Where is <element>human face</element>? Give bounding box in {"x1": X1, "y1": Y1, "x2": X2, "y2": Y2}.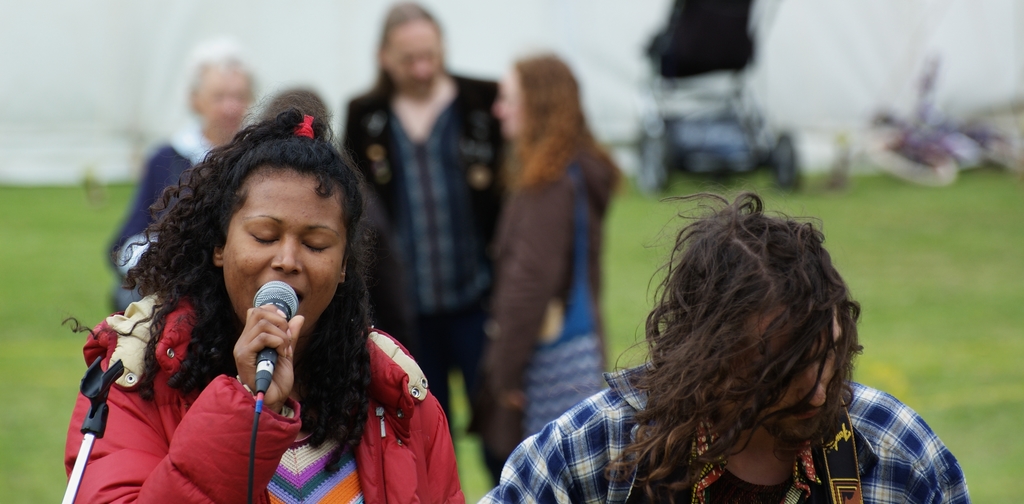
{"x1": 226, "y1": 167, "x2": 336, "y2": 341}.
